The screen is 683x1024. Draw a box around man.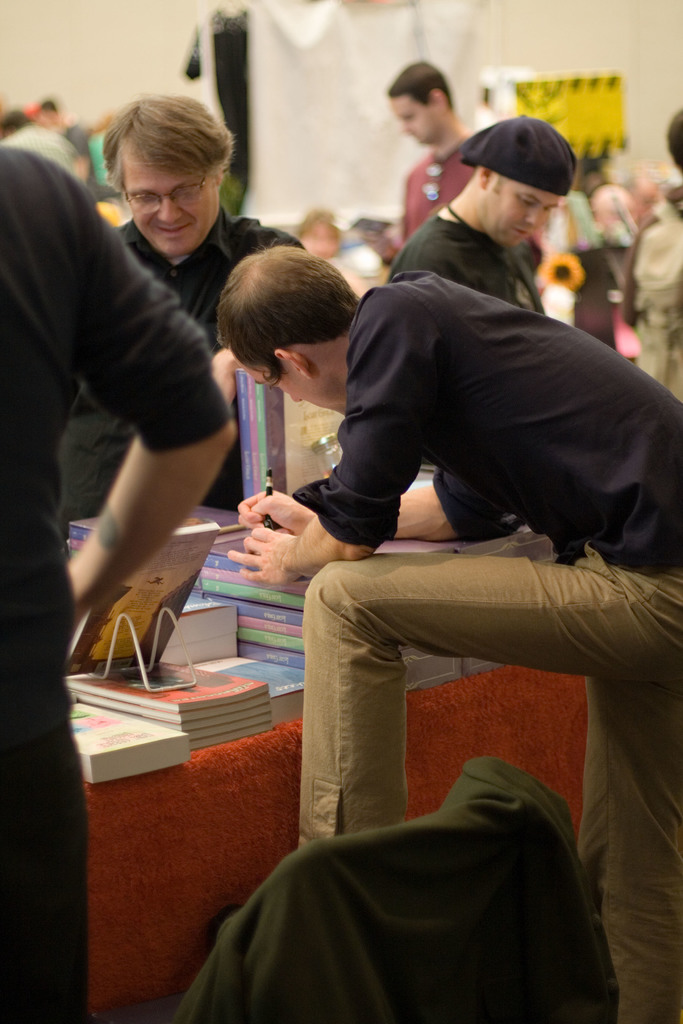
region(390, 60, 488, 240).
